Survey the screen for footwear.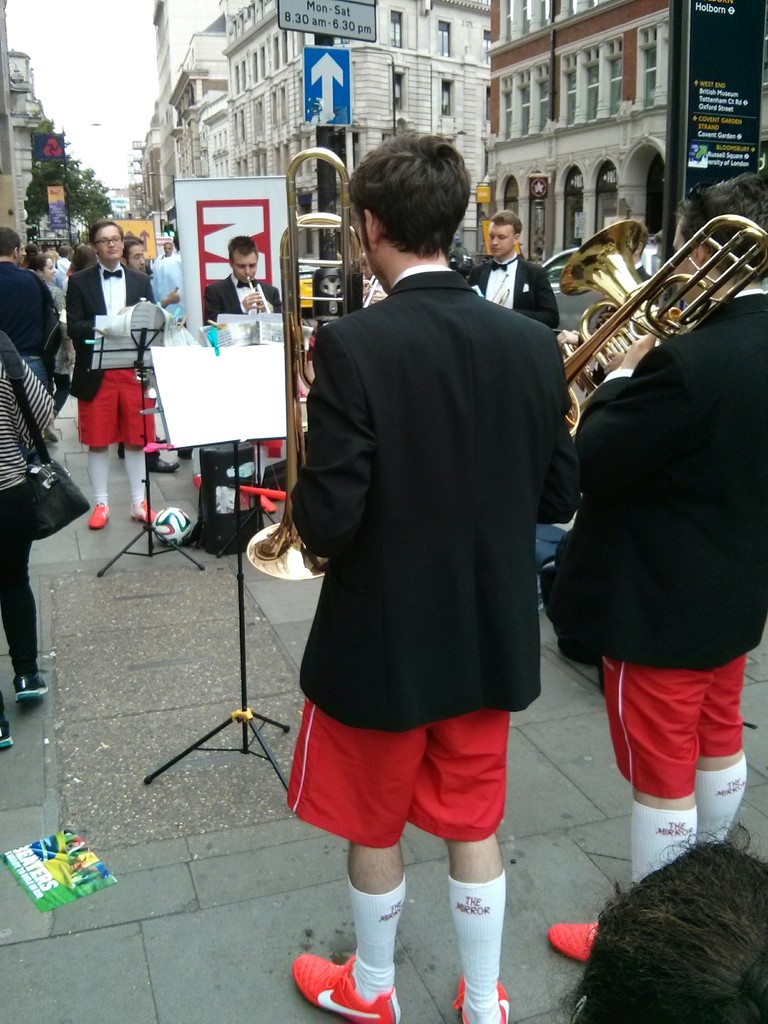
Survey found: box=[261, 493, 277, 516].
